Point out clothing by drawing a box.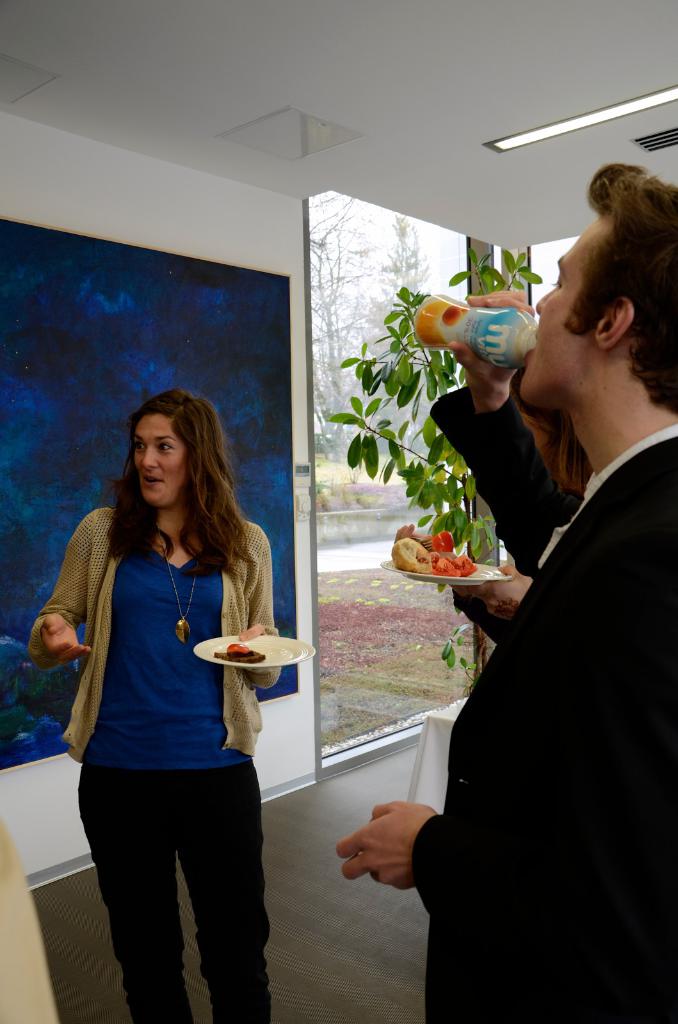
410/429/677/1023.
